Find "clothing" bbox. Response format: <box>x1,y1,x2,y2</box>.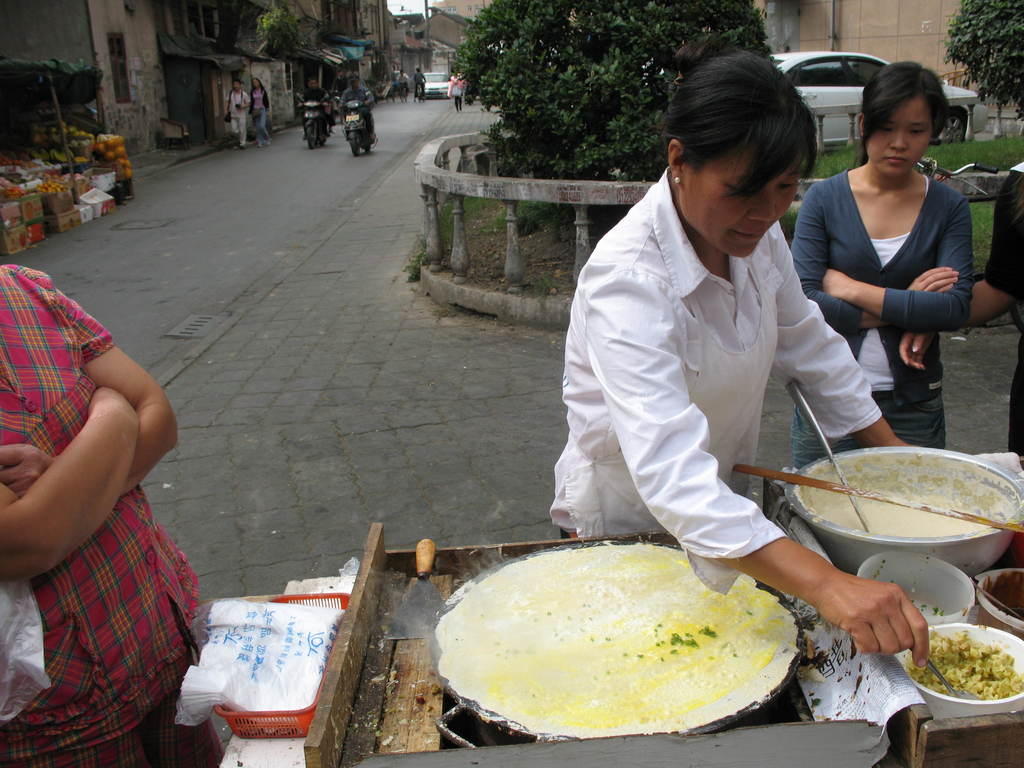
<box>0,269,225,764</box>.
